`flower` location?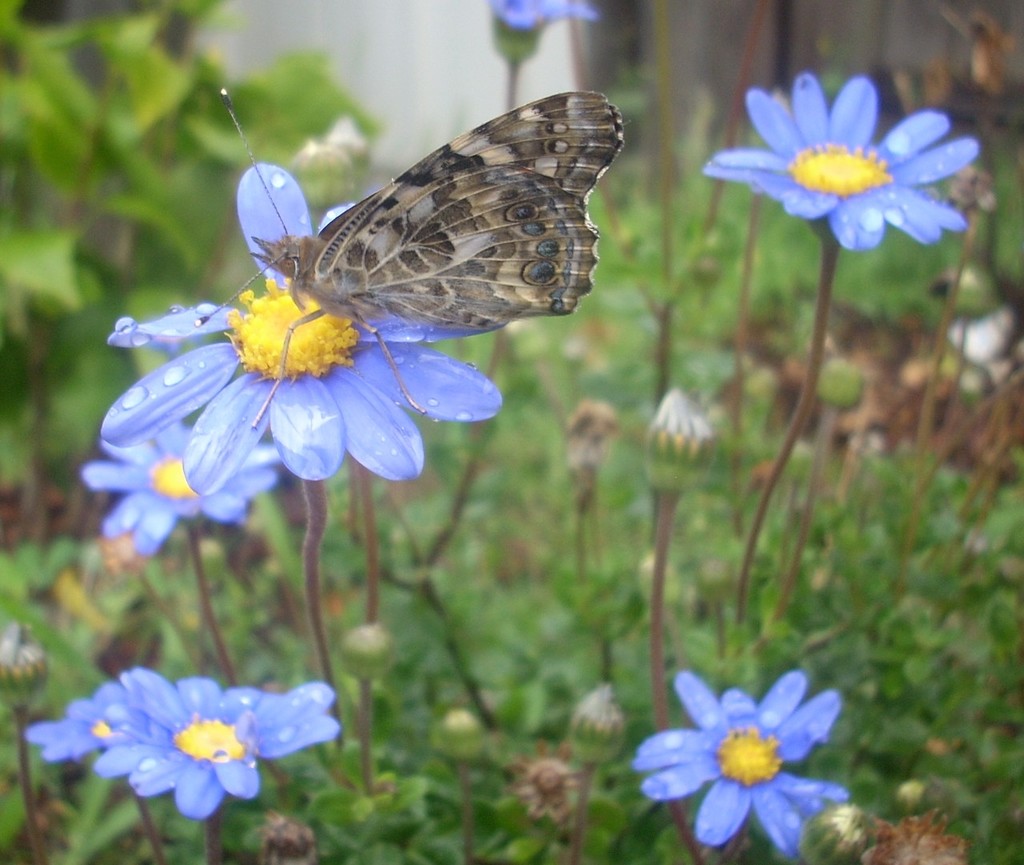
box(98, 666, 339, 829)
